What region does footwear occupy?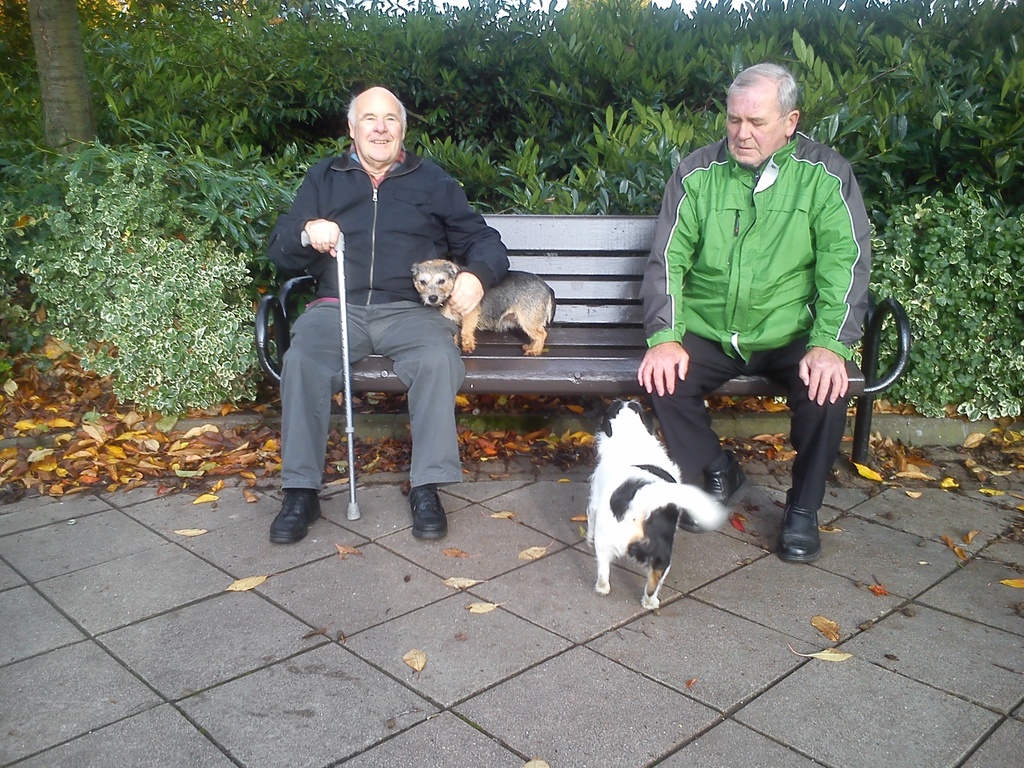
[x1=259, y1=471, x2=322, y2=548].
